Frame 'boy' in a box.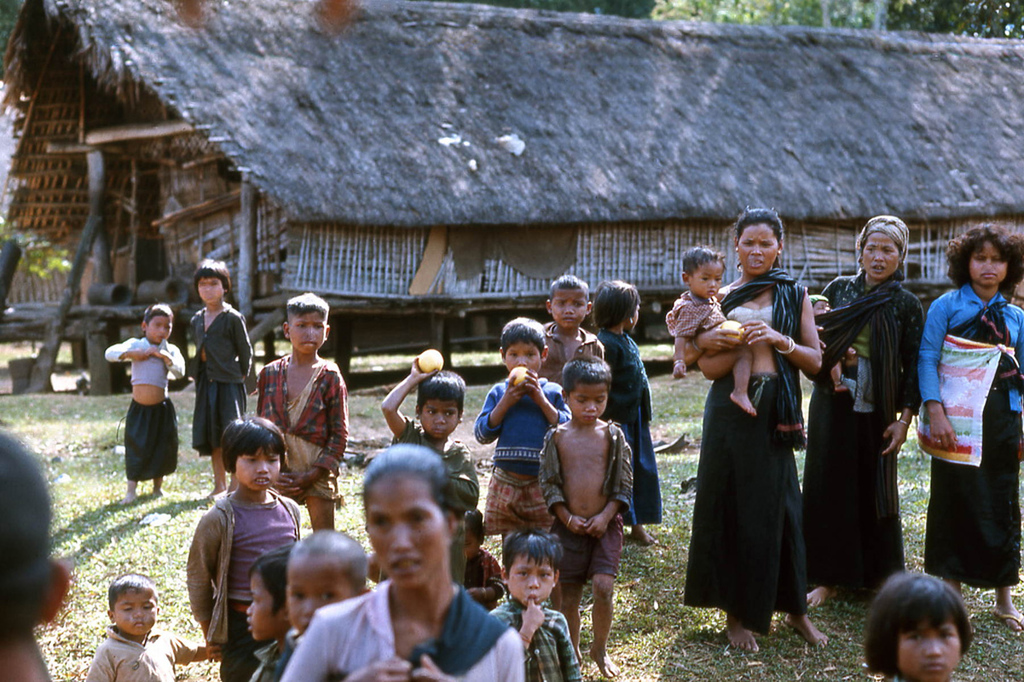
rect(494, 528, 581, 681).
